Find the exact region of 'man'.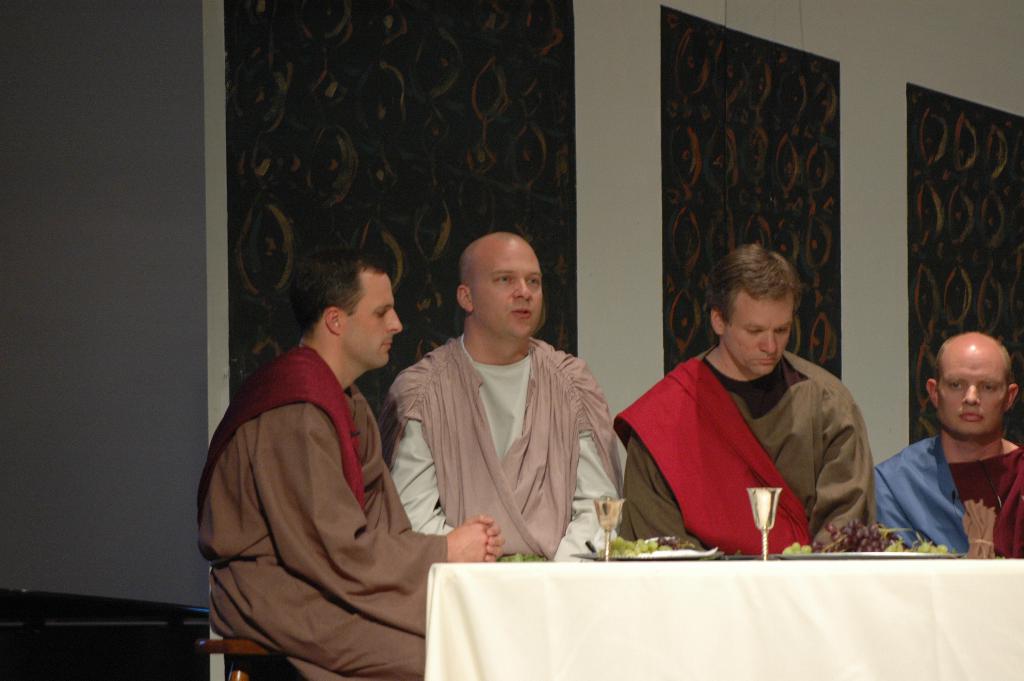
Exact region: 613/242/877/552.
